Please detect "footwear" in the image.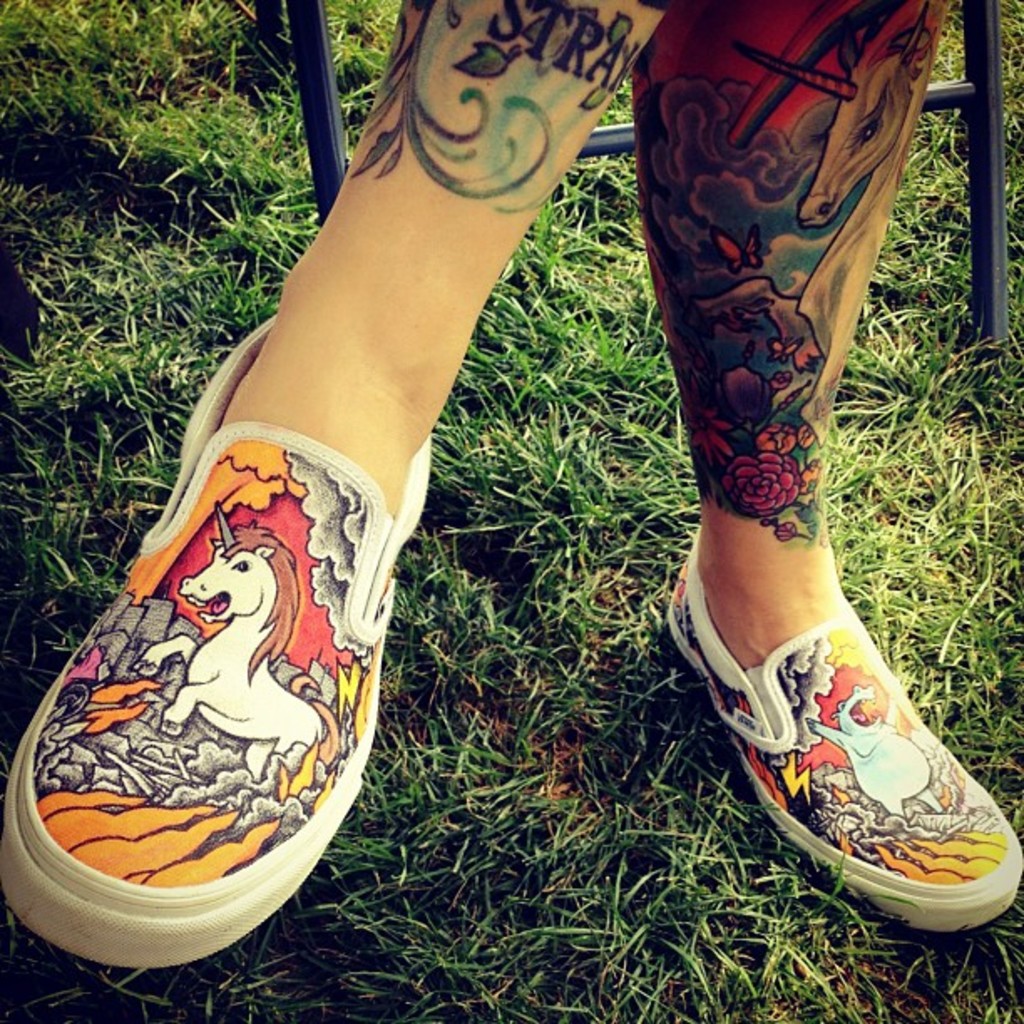
<box>0,315,433,969</box>.
